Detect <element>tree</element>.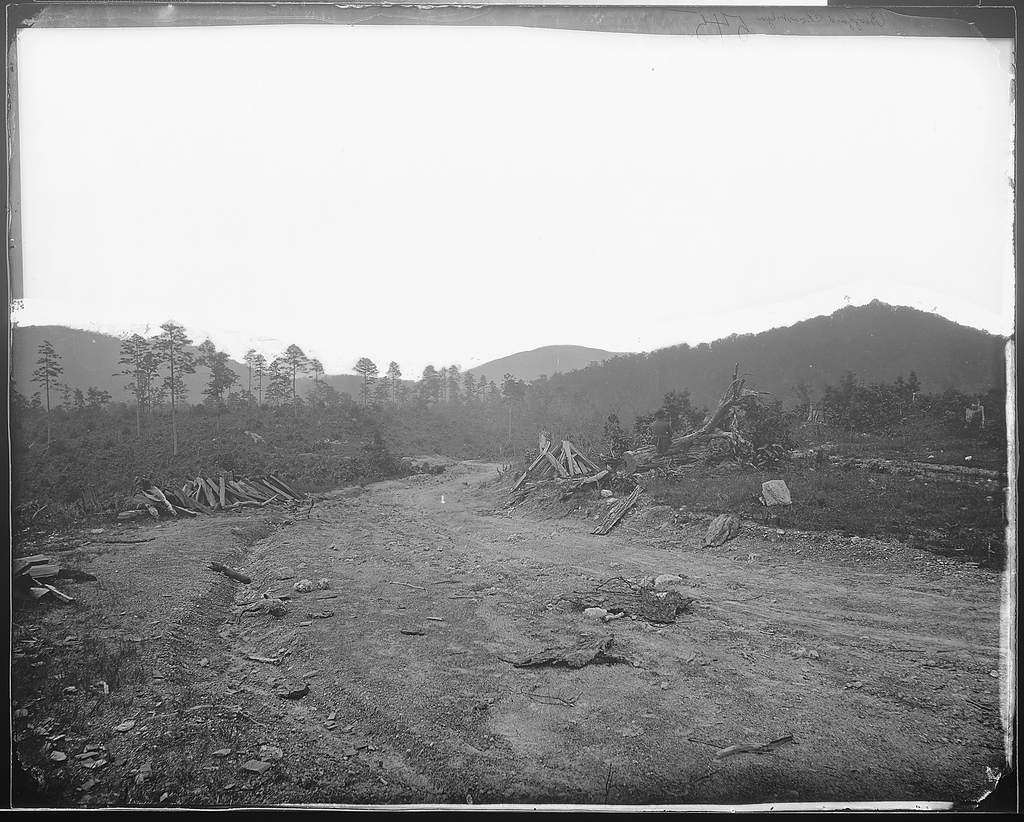
Detected at (left=353, top=353, right=376, bottom=420).
